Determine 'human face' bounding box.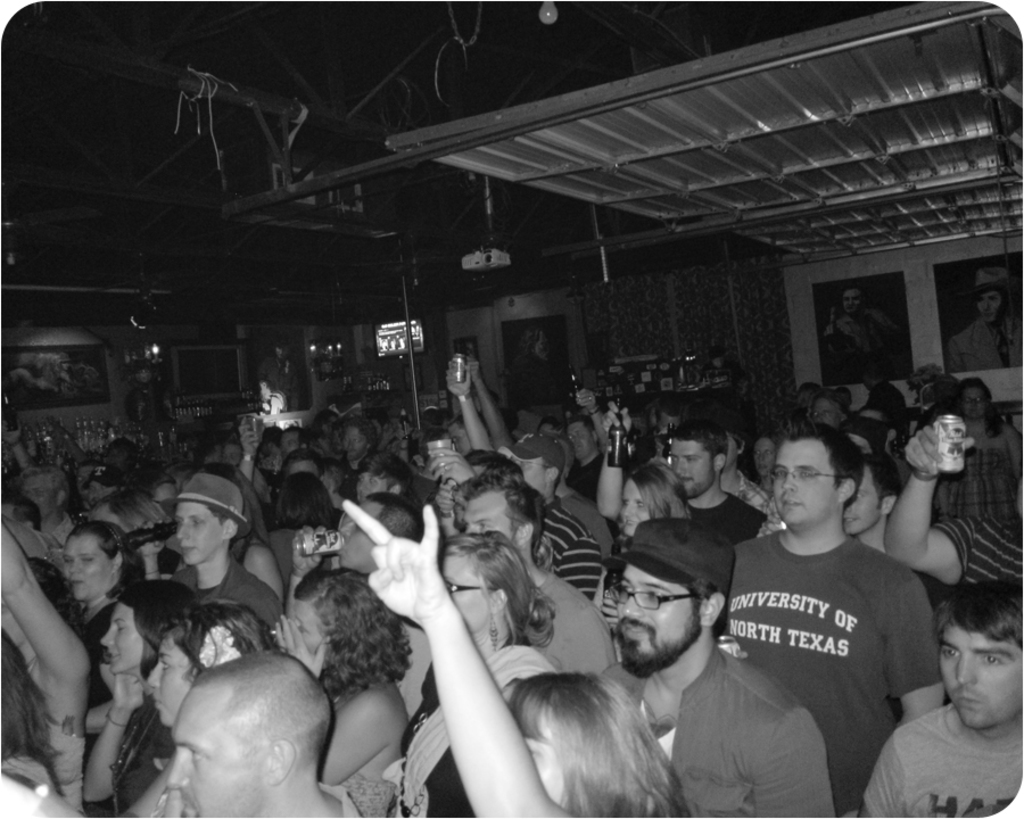
Determined: box=[345, 423, 371, 462].
